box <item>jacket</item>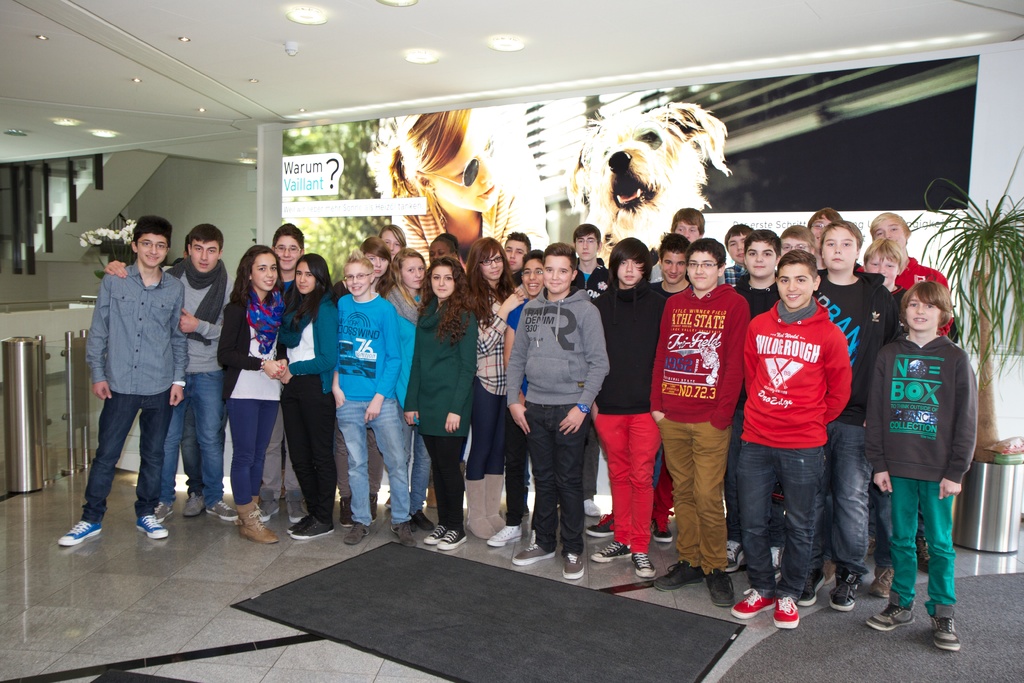
region(405, 295, 479, 437)
